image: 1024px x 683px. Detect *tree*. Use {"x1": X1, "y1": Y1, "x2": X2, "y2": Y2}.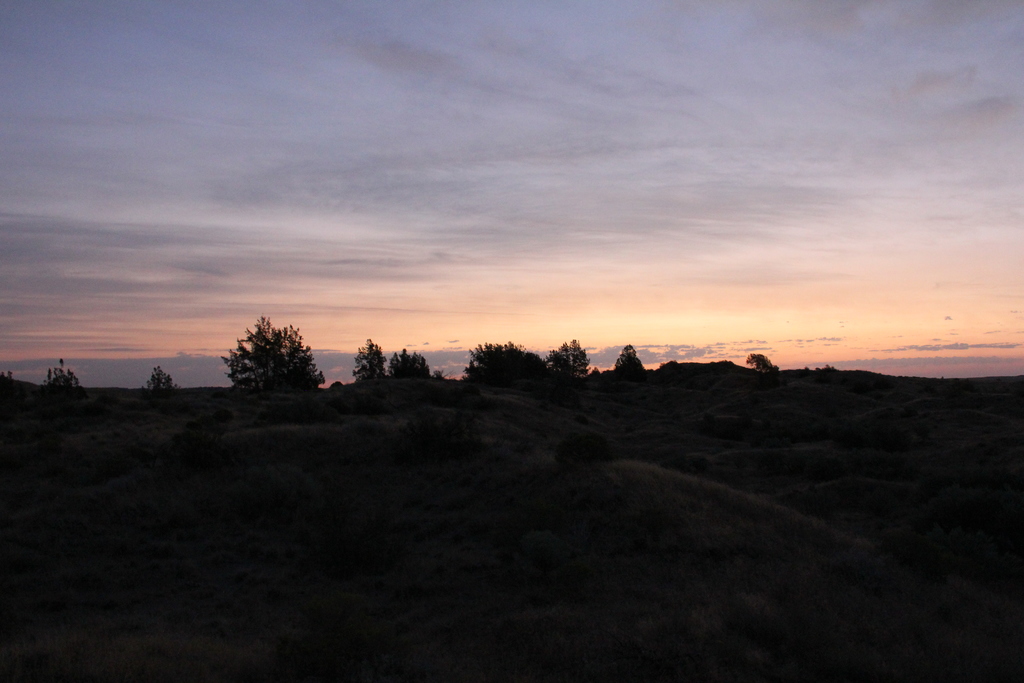
{"x1": 381, "y1": 349, "x2": 433, "y2": 379}.
